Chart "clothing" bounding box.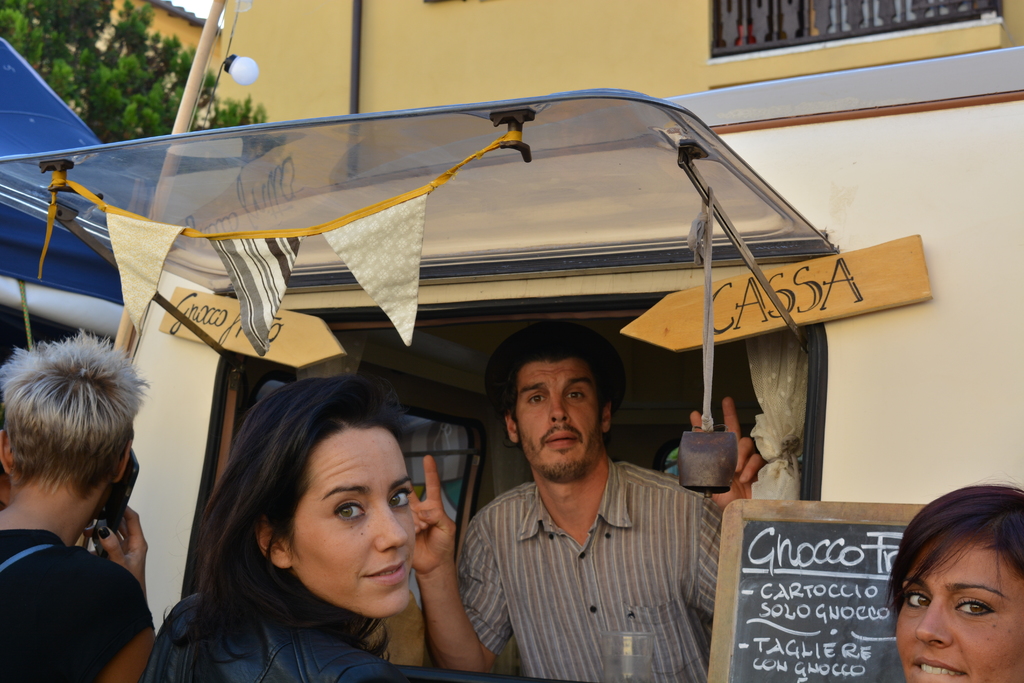
Charted: 150:590:391:682.
